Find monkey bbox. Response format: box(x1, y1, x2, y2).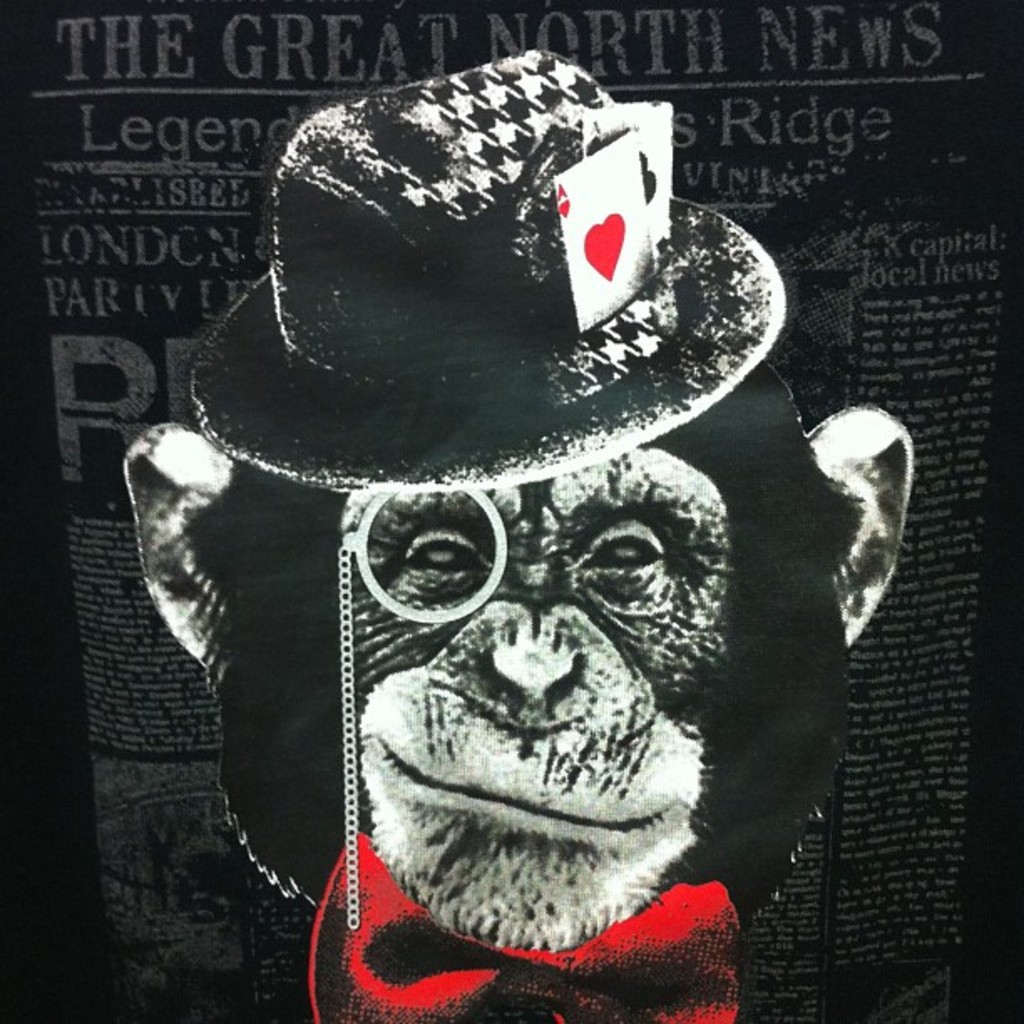
box(97, 0, 893, 1023).
